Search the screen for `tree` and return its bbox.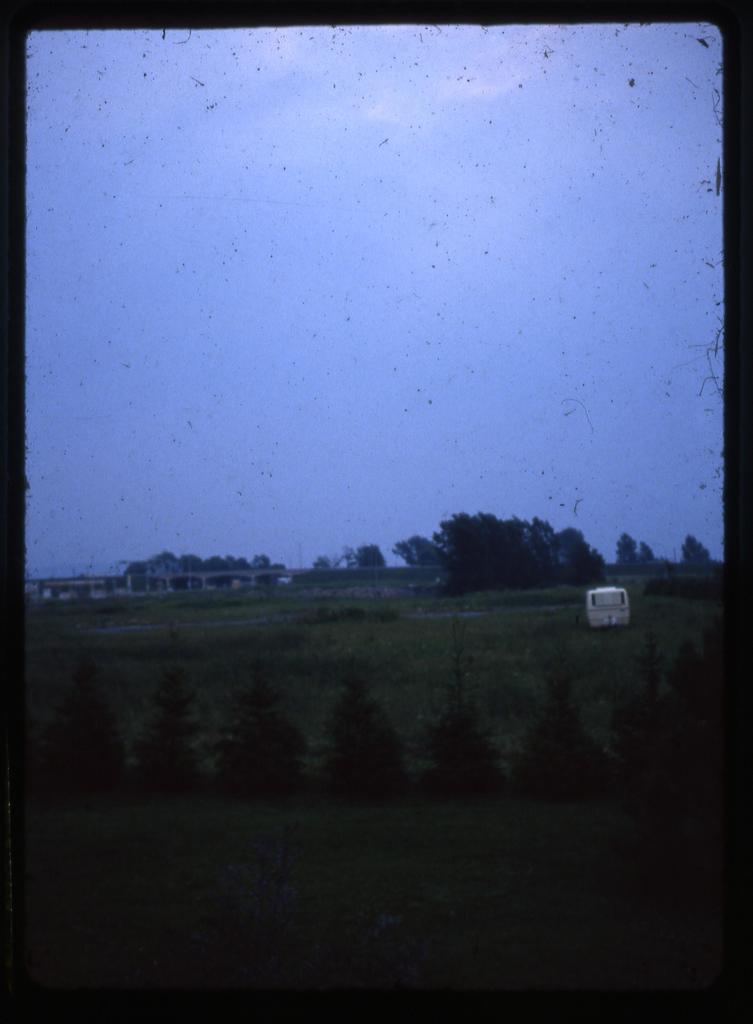
Found: <box>392,536,442,566</box>.
